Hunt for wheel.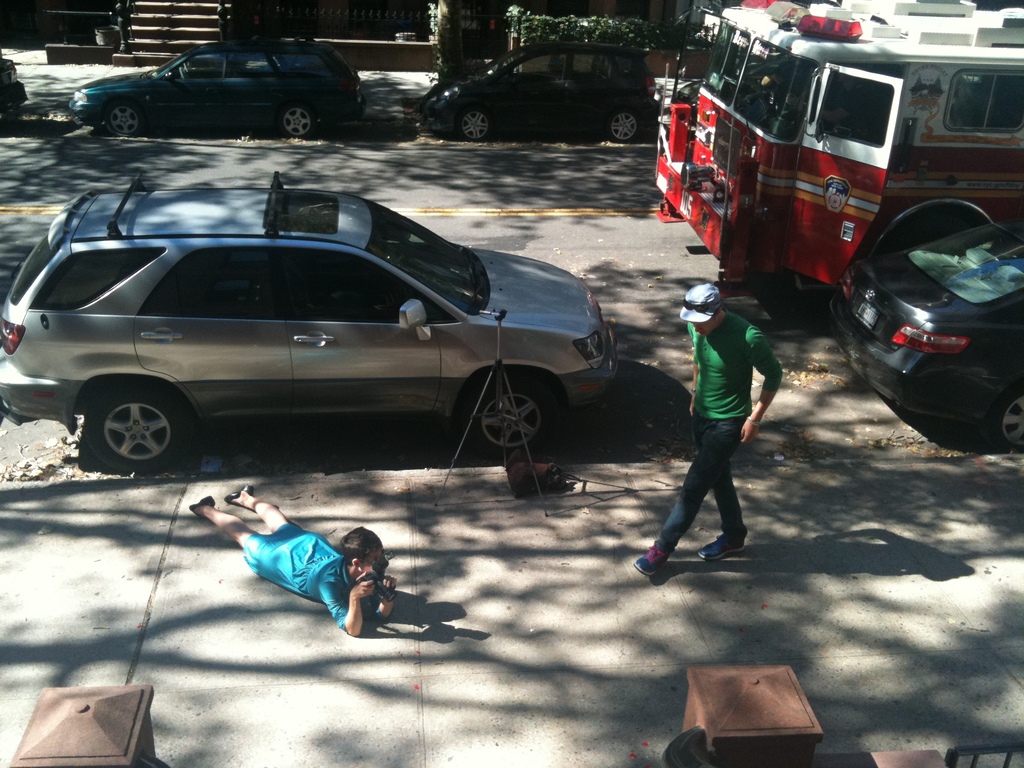
Hunted down at x1=609, y1=107, x2=646, y2=140.
